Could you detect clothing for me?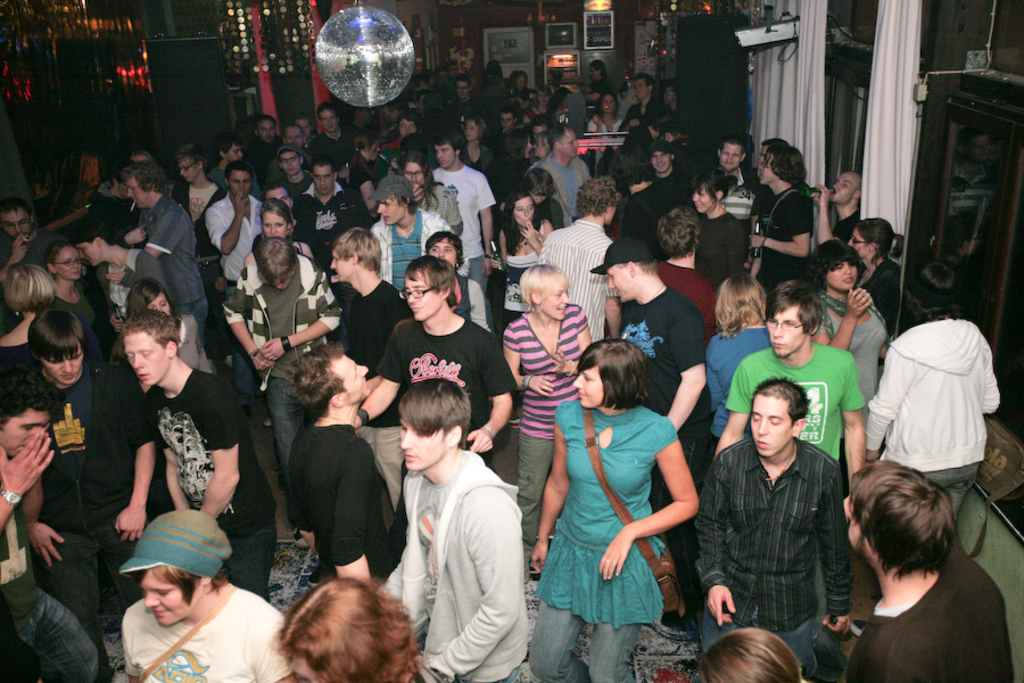
Detection result: (538,149,588,216).
